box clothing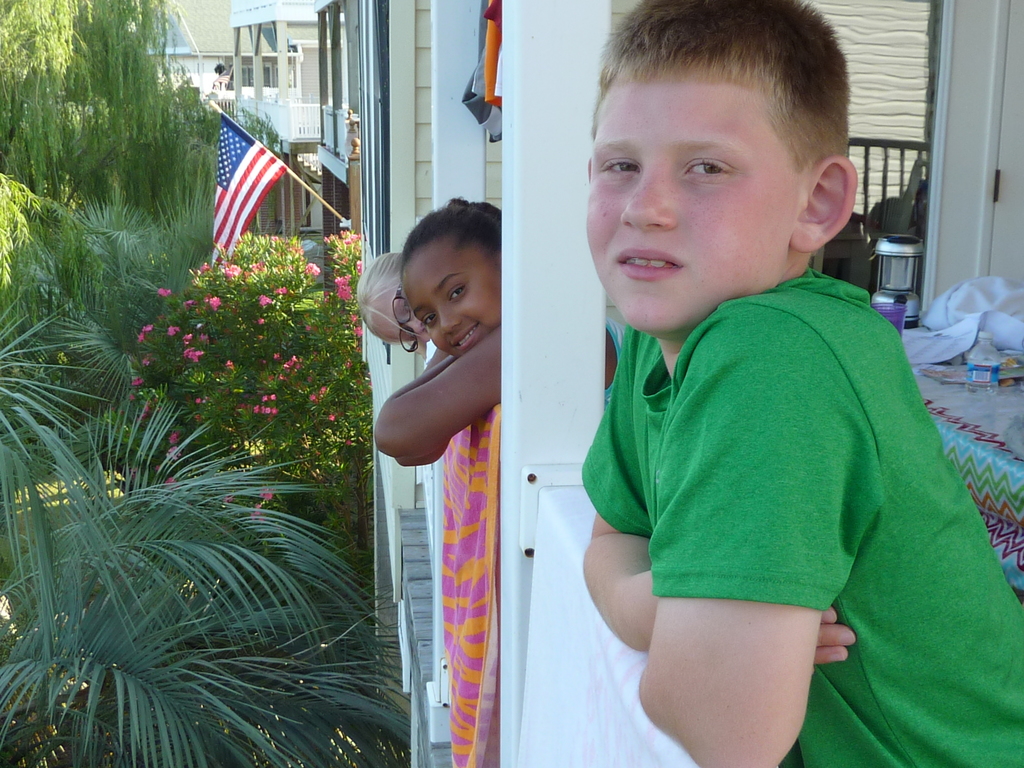
locate(555, 248, 1023, 767)
